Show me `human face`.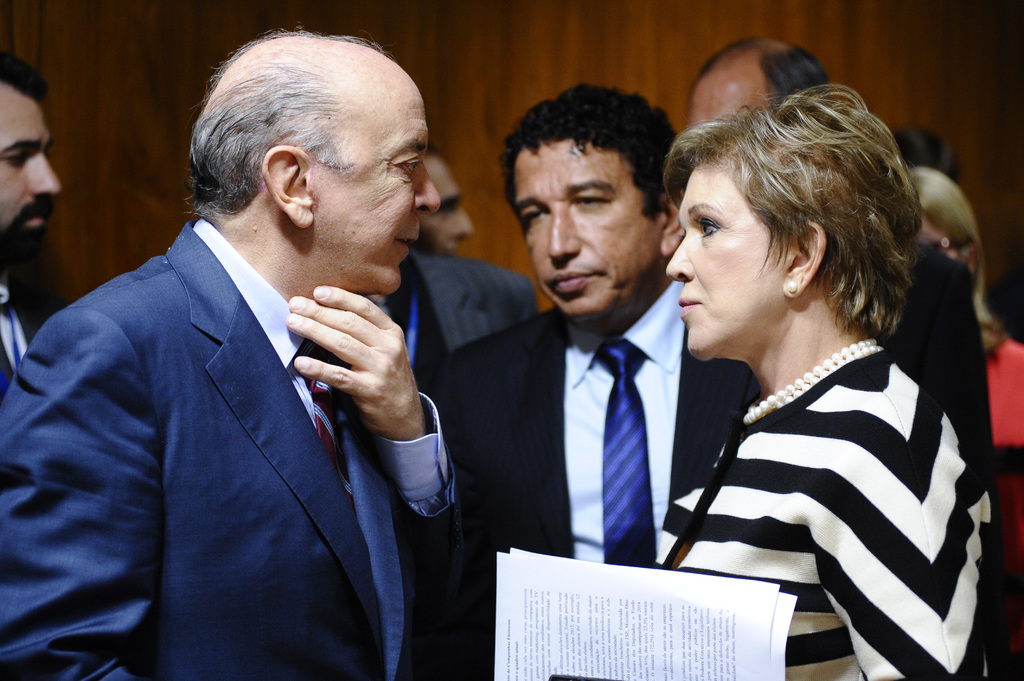
`human face` is here: 312, 82, 436, 293.
